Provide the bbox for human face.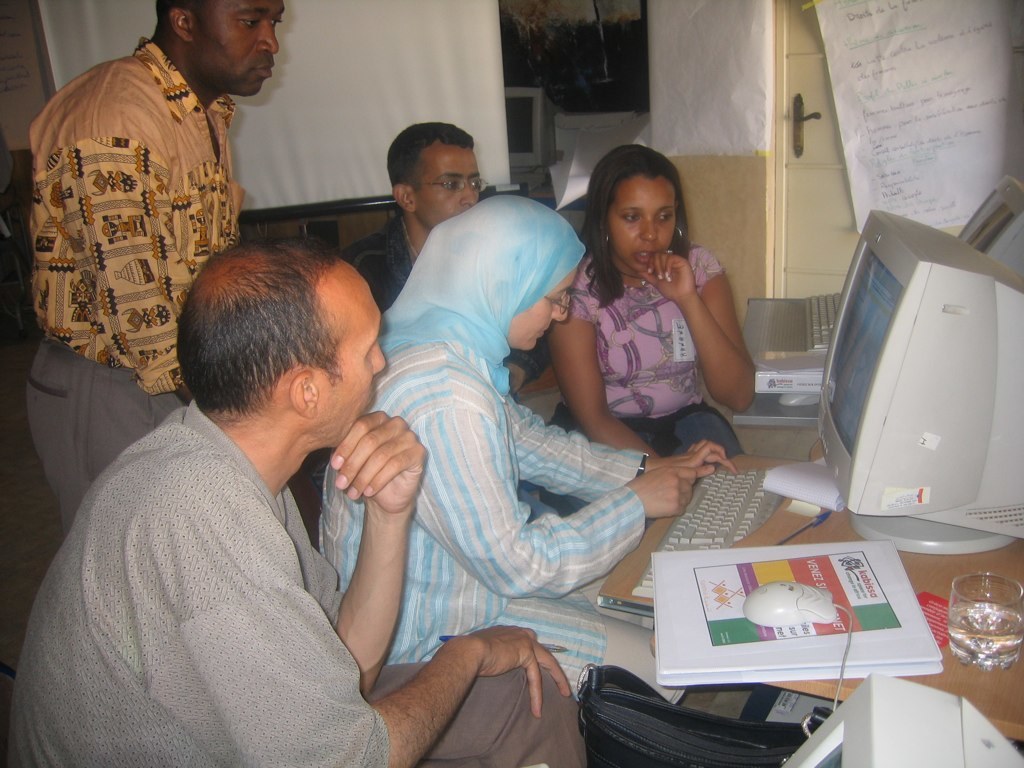
box(505, 256, 576, 354).
